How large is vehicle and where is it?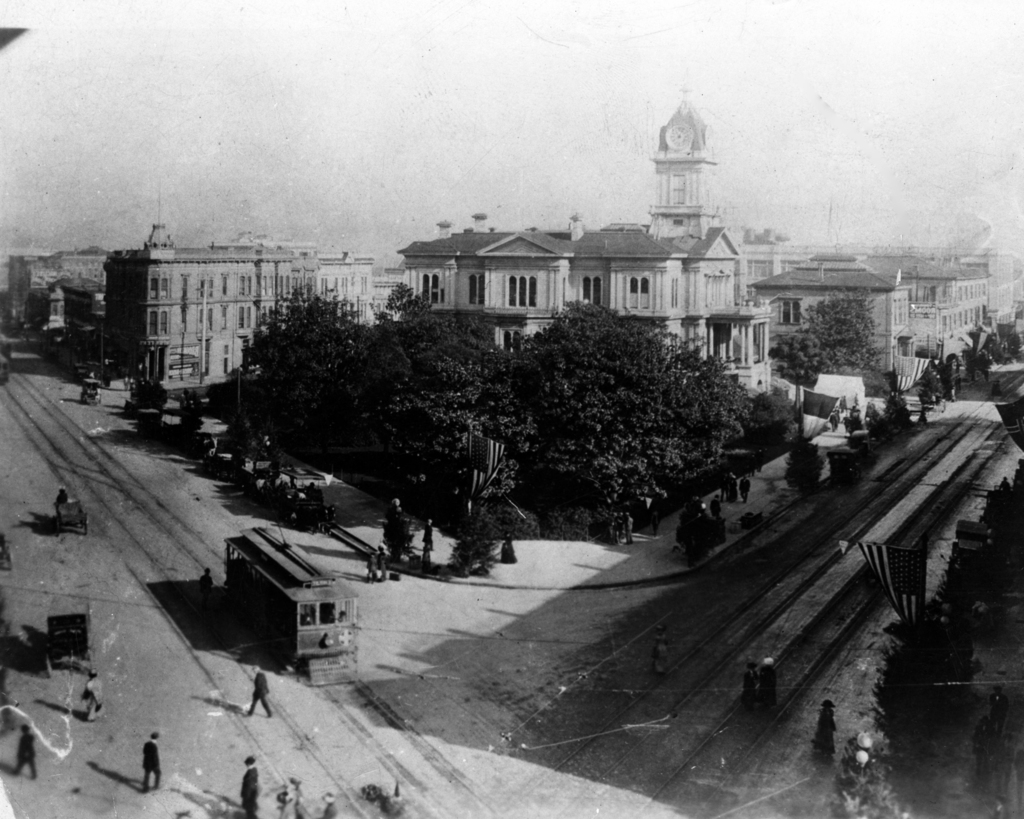
Bounding box: pyautogui.locateOnScreen(180, 536, 377, 681).
